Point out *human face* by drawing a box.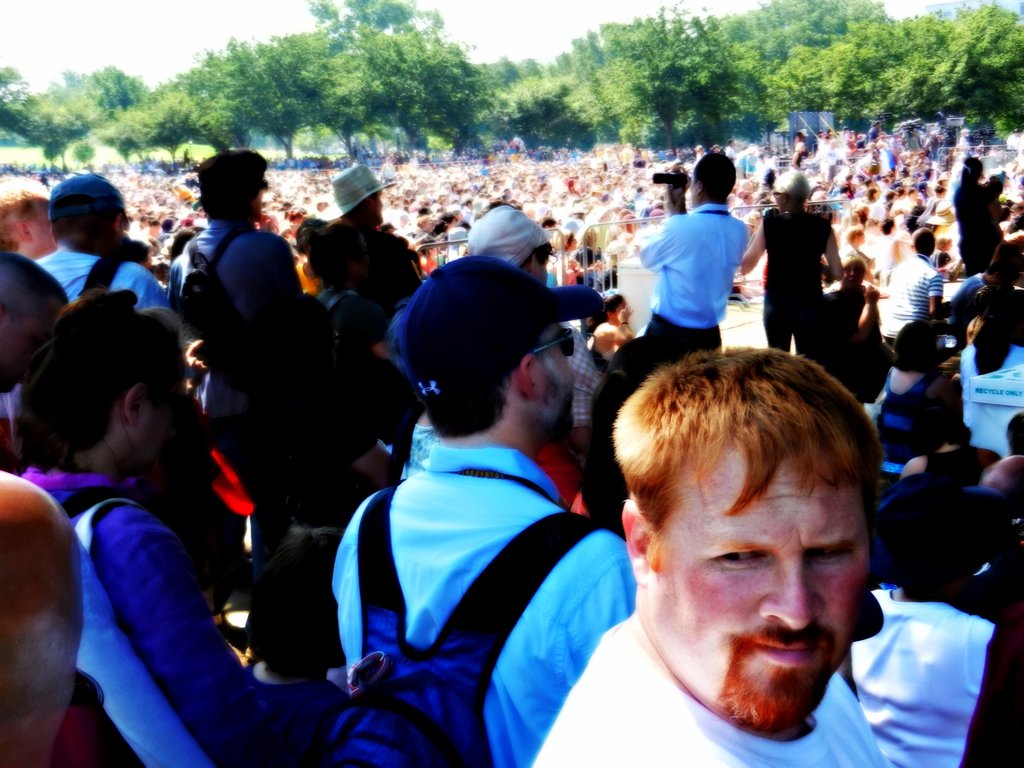
box=[614, 298, 628, 325].
